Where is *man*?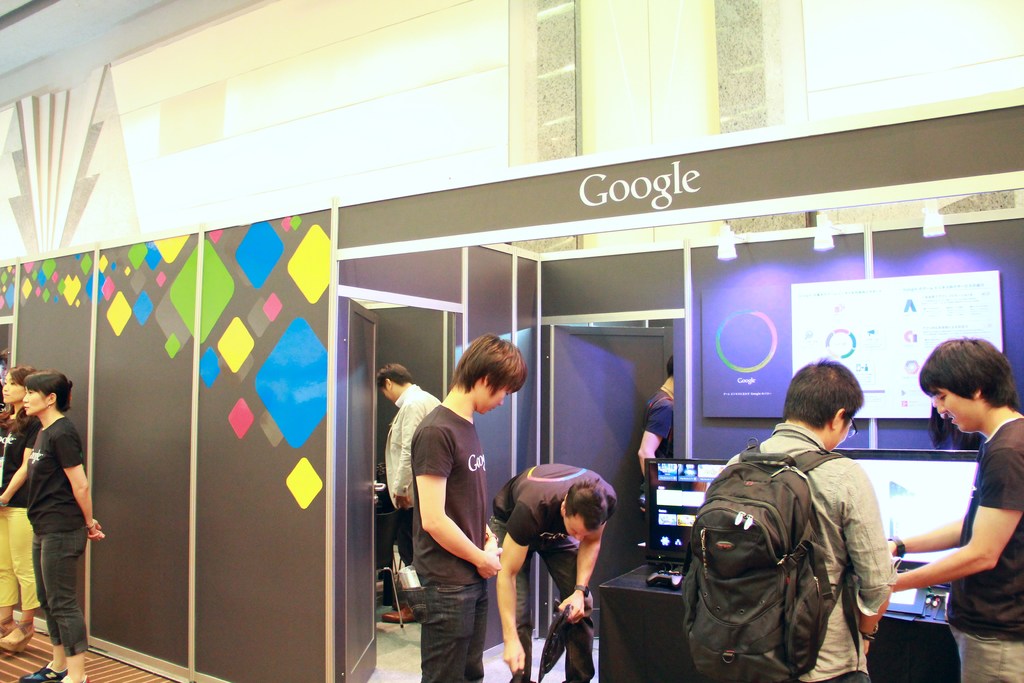
rect(372, 359, 444, 627).
